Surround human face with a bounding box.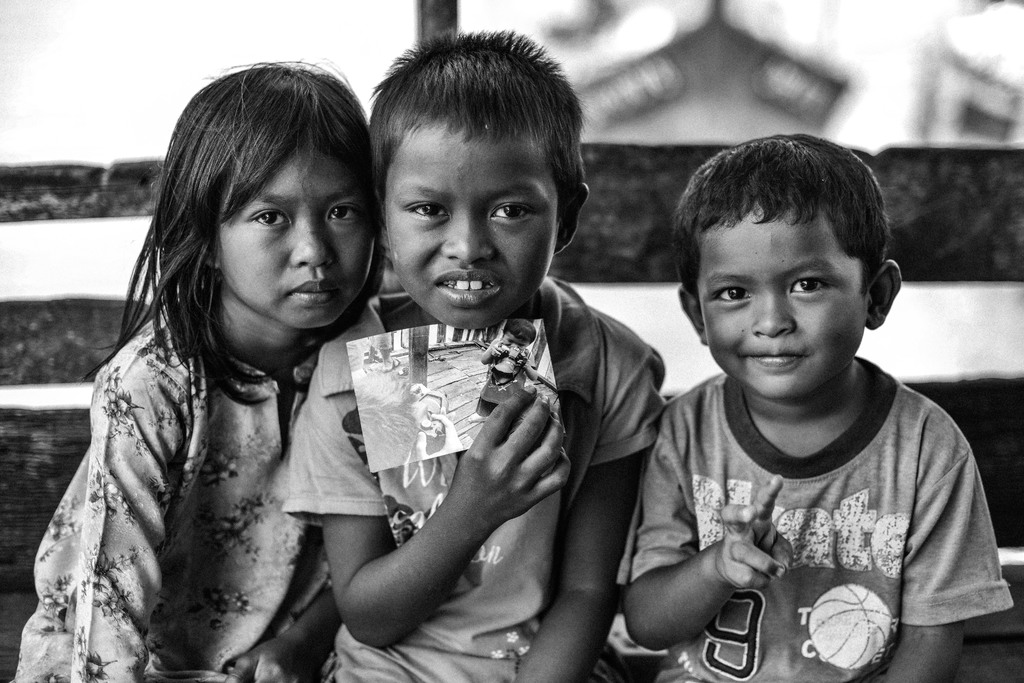
[507, 334, 531, 354].
